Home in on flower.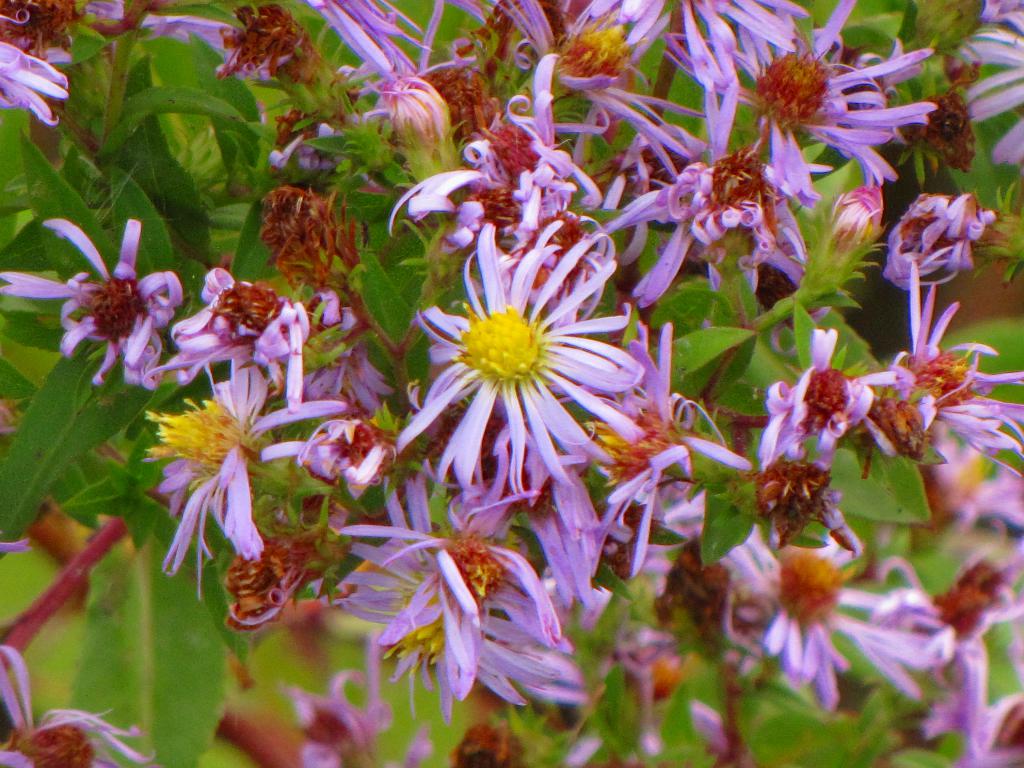
Homed in at locate(0, 6, 126, 125).
